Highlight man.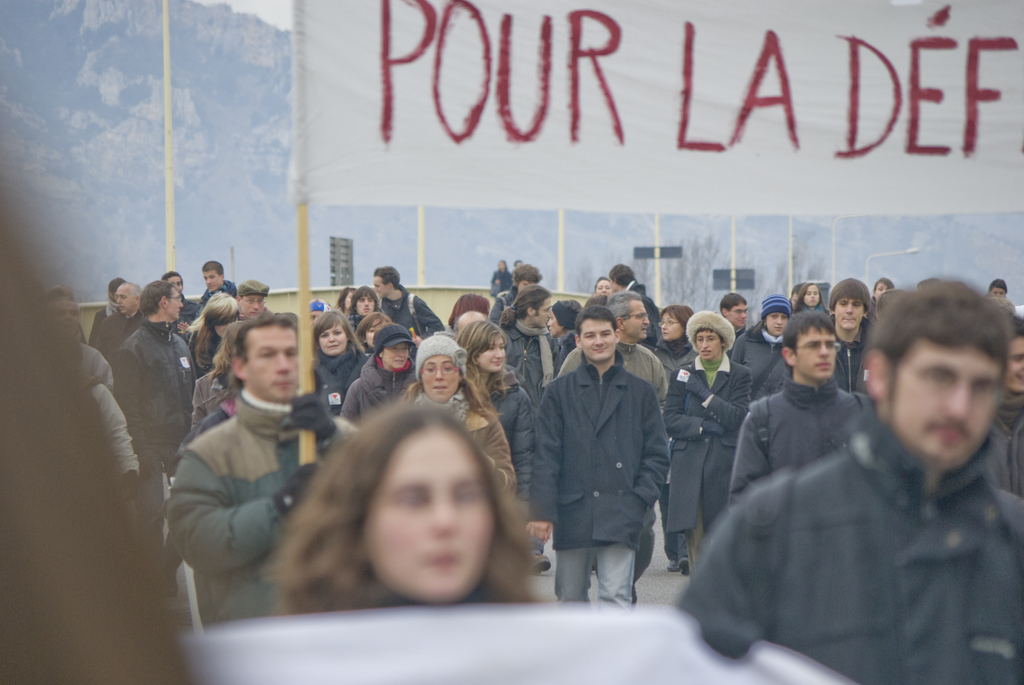
Highlighted region: <bbox>199, 260, 243, 310</bbox>.
